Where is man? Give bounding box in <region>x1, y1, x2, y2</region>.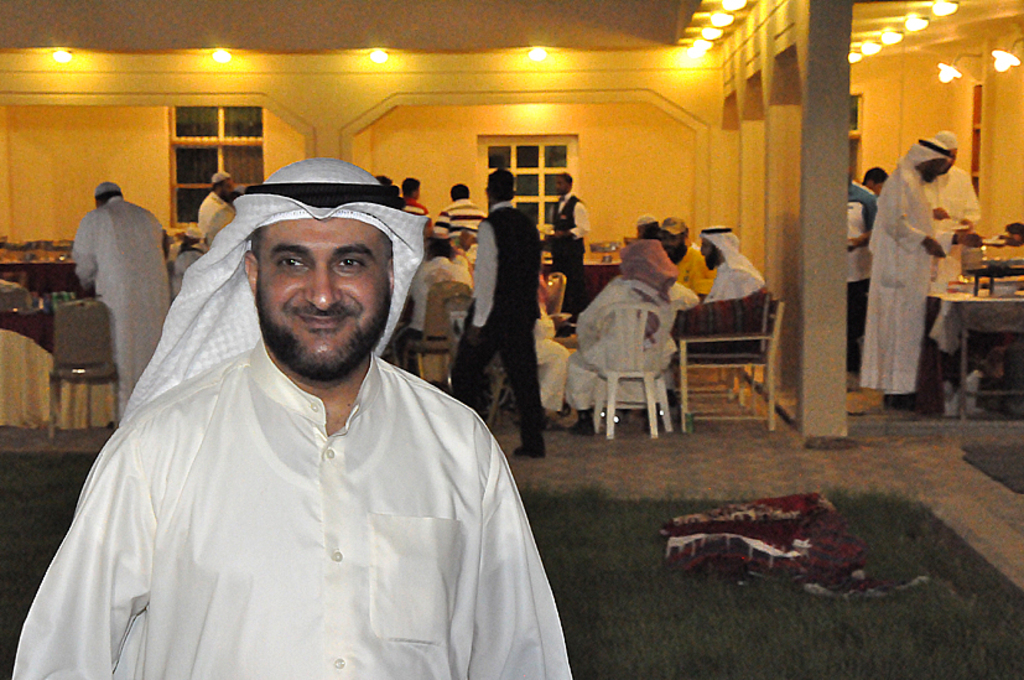
<region>691, 213, 766, 303</region>.
